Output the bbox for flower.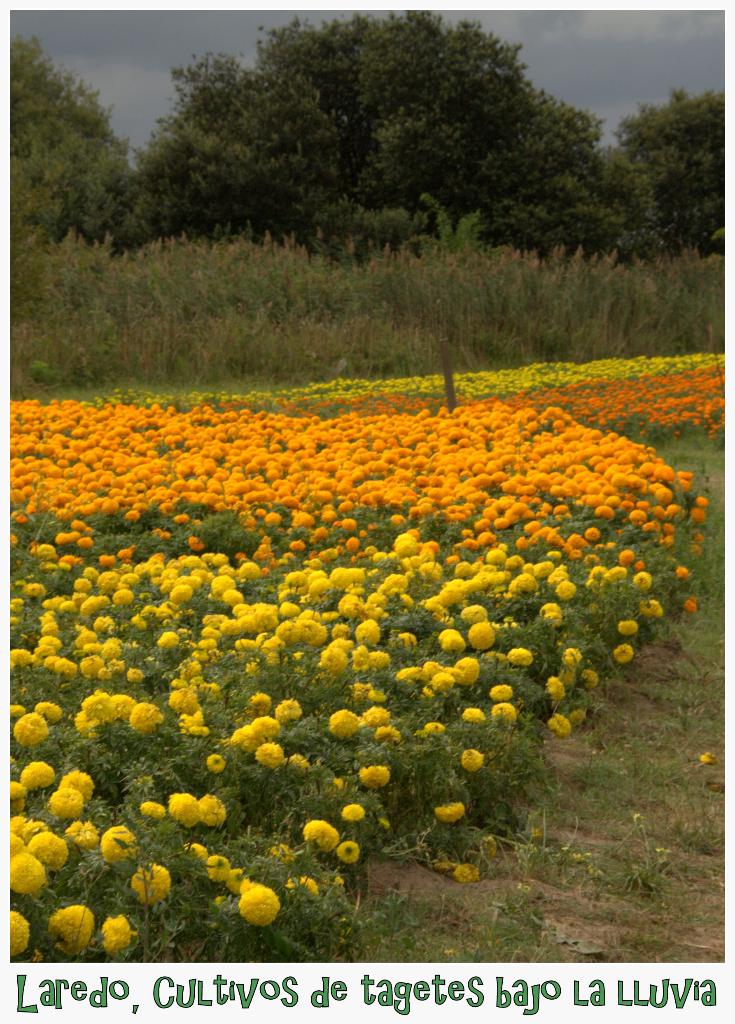
481 839 497 858.
